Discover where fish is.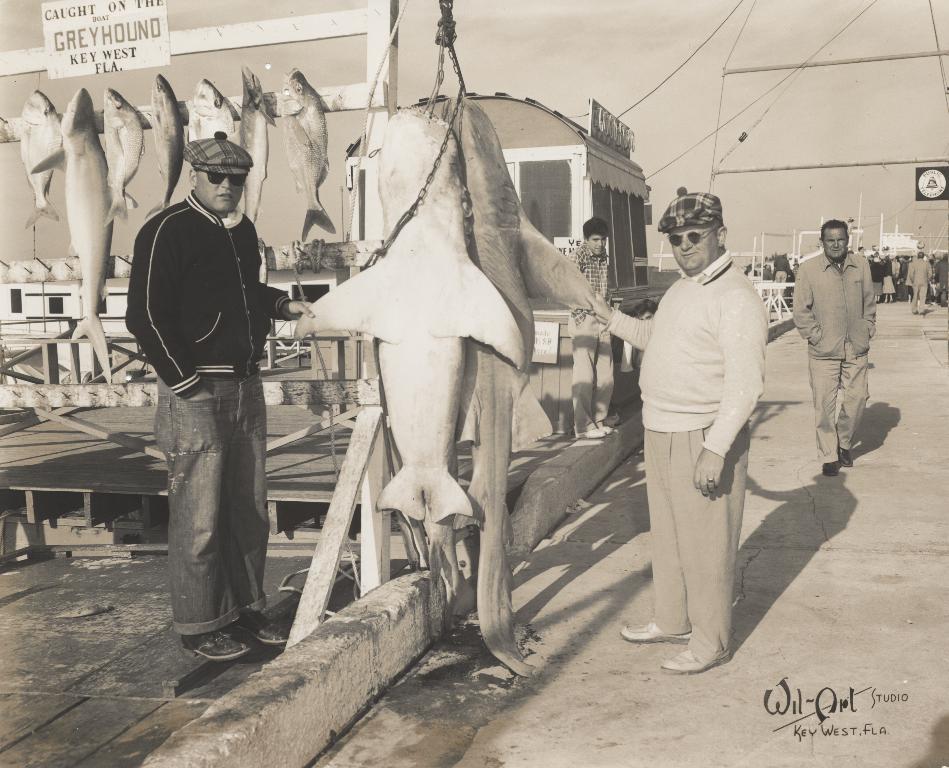
Discovered at box=[33, 84, 140, 381].
